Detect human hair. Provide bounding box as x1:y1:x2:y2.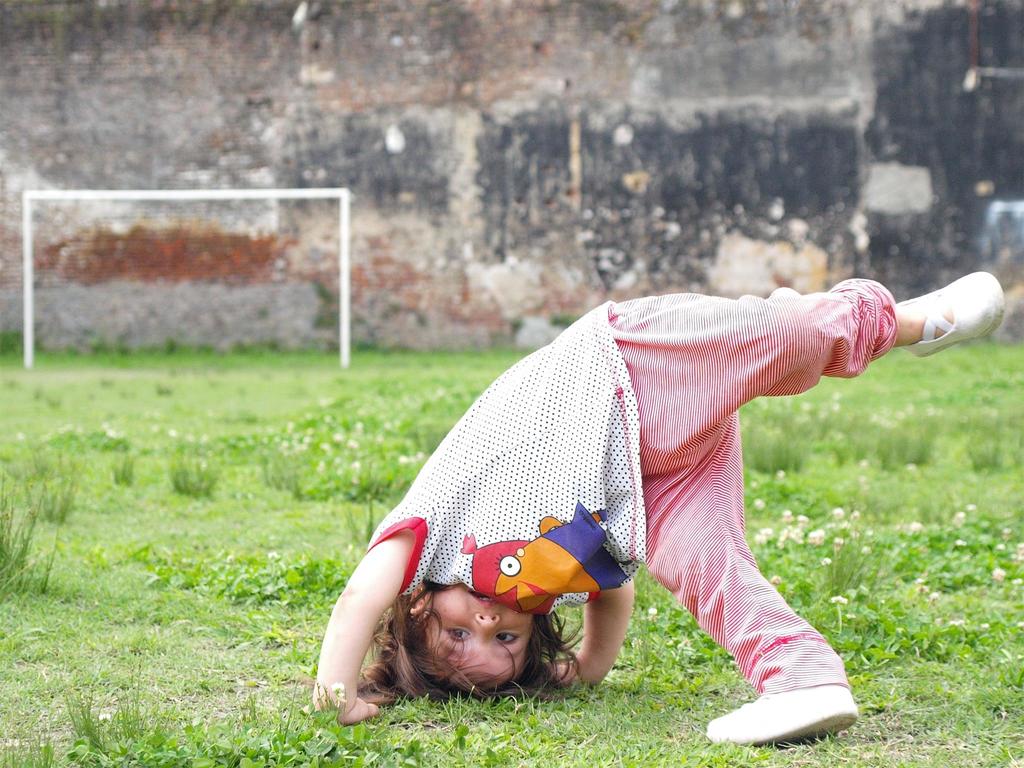
360:575:580:713.
